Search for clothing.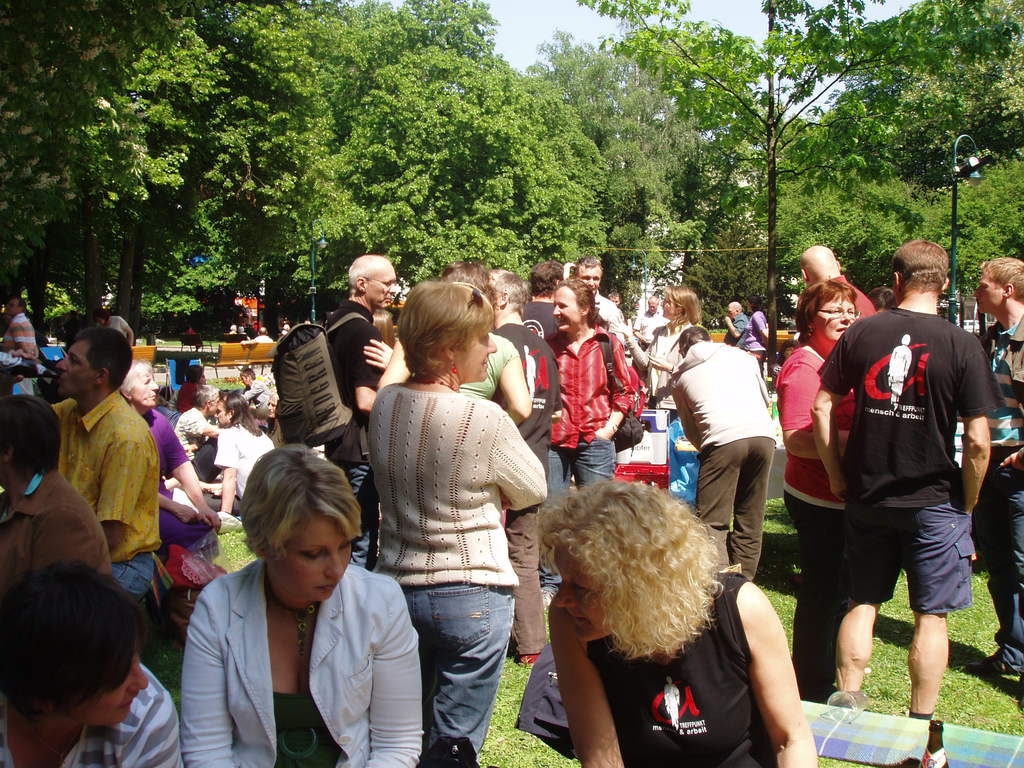
Found at [left=157, top=531, right=426, bottom=767].
